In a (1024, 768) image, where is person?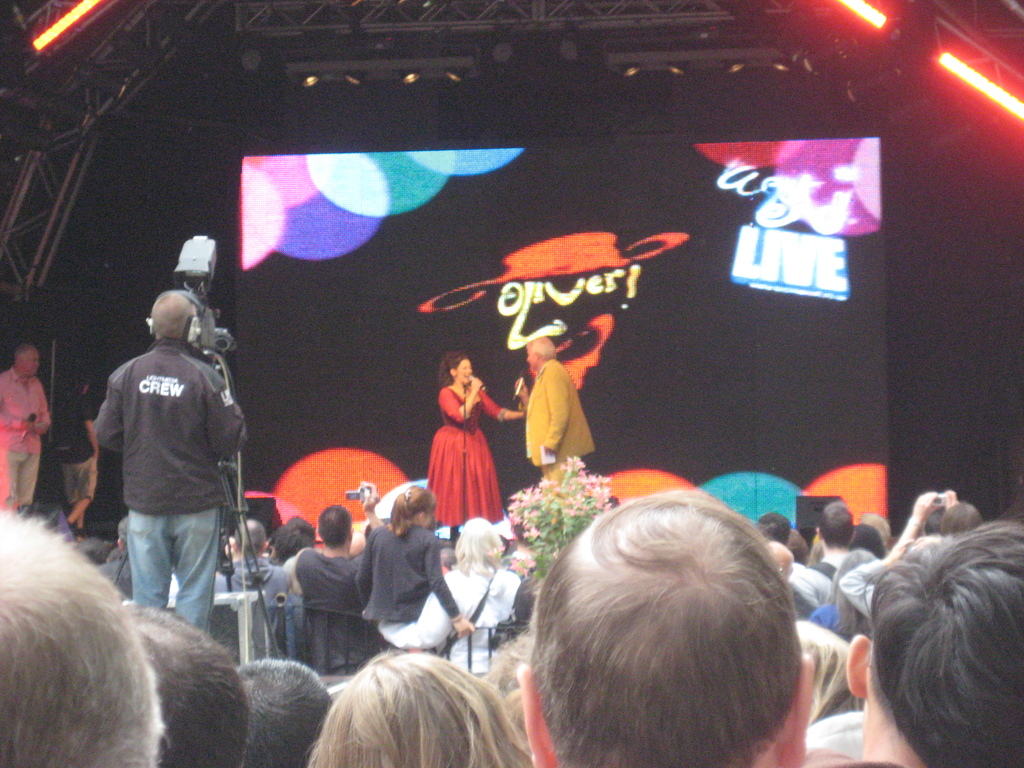
<box>833,518,1023,767</box>.
